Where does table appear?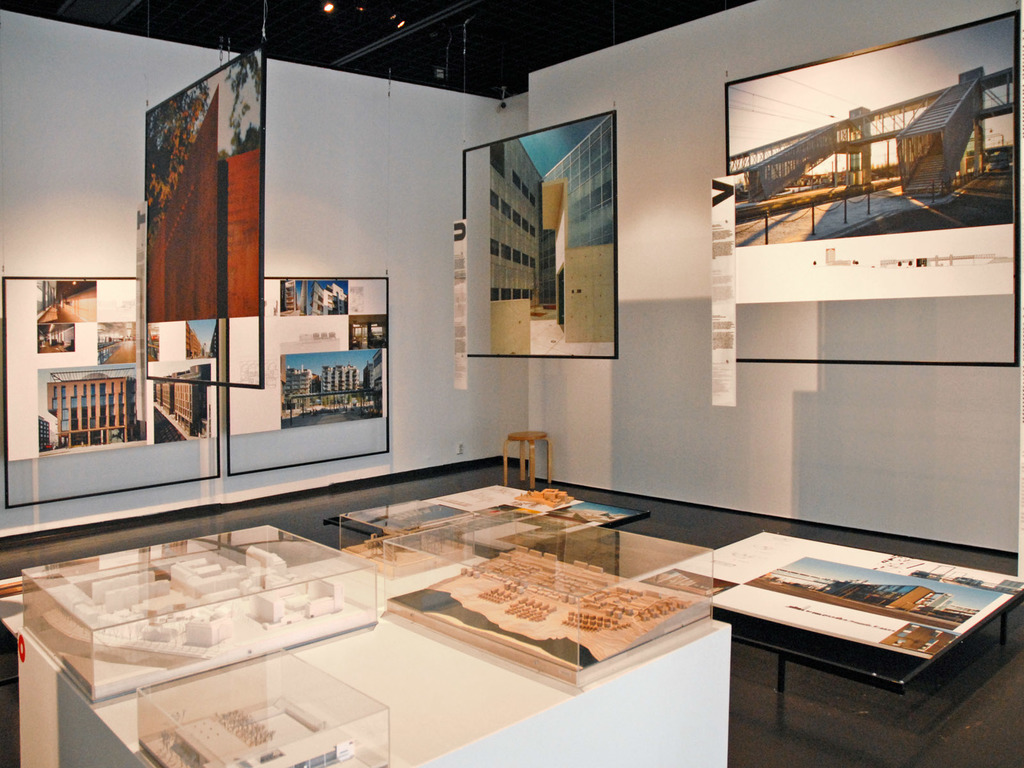
Appears at <region>627, 528, 1023, 721</region>.
